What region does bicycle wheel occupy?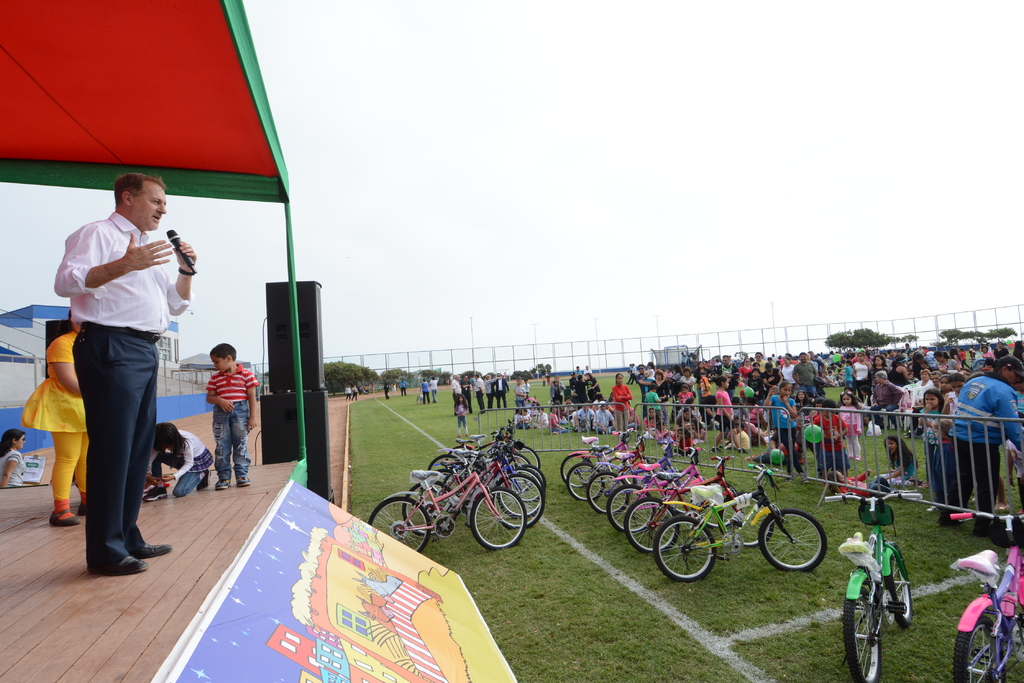
select_region(760, 510, 827, 572).
